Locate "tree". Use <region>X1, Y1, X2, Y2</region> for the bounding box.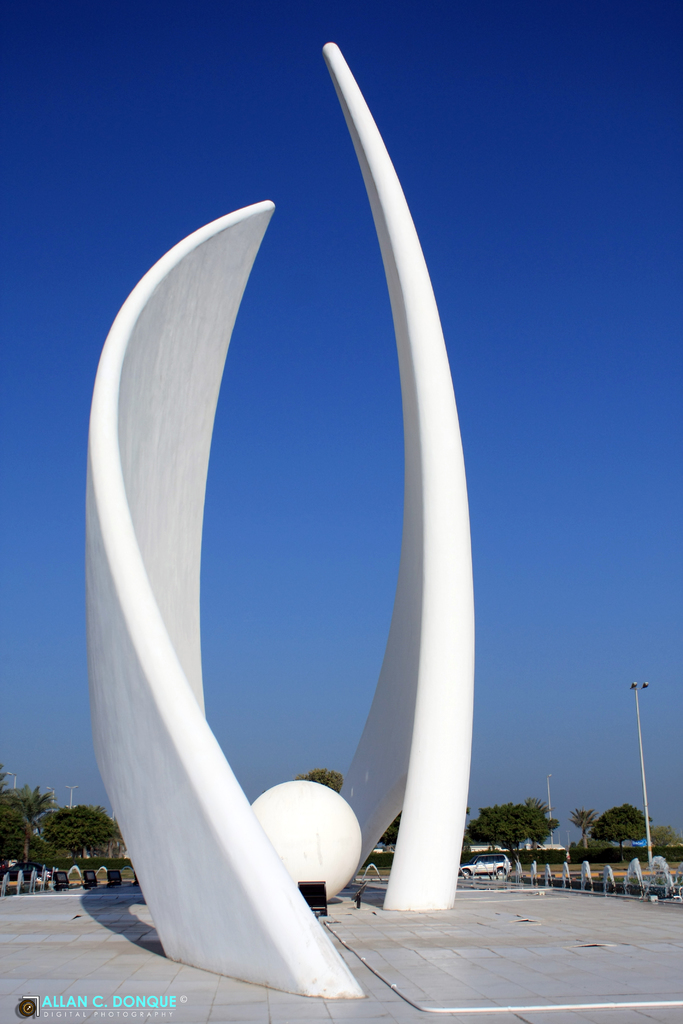
<region>650, 832, 682, 853</region>.
